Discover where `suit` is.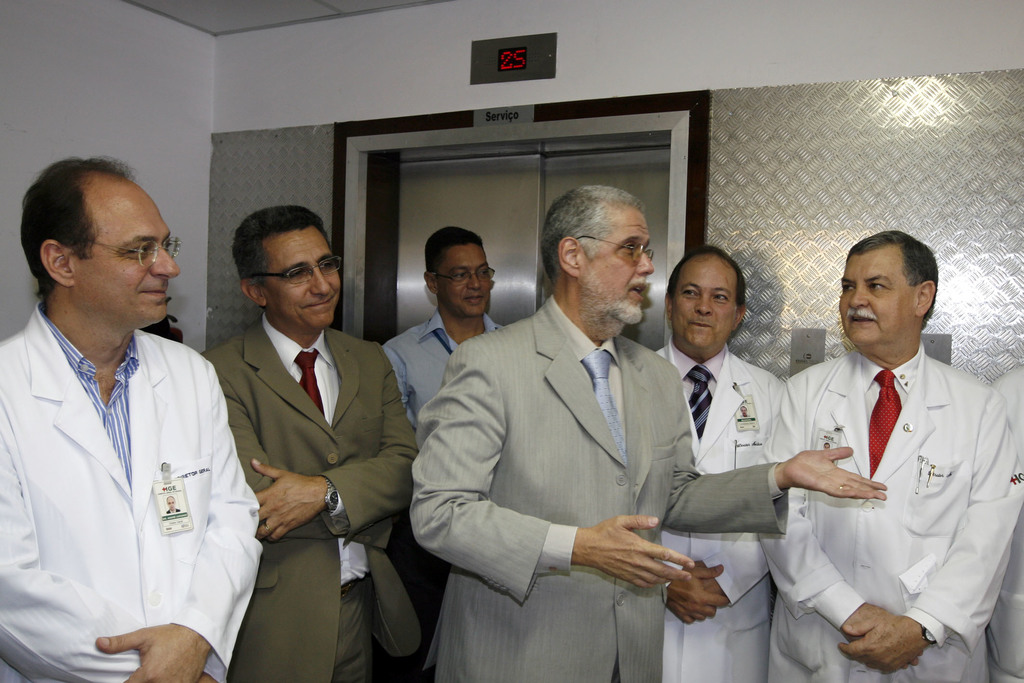
Discovered at 648 336 783 682.
